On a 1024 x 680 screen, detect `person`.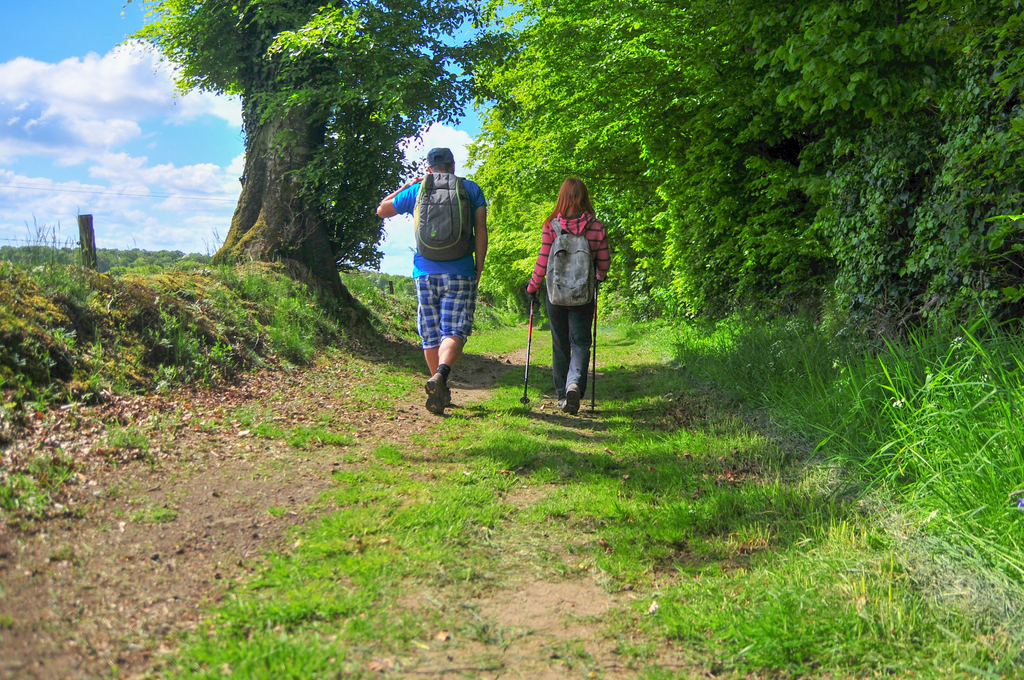
box(386, 151, 490, 423).
